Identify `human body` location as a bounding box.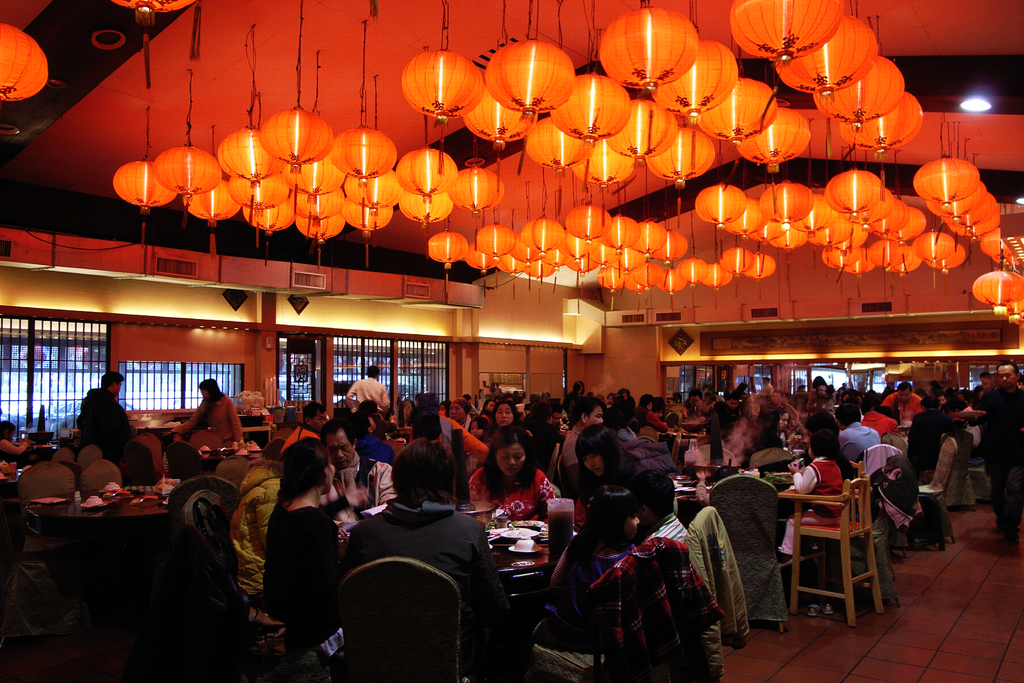
BBox(344, 435, 495, 675).
